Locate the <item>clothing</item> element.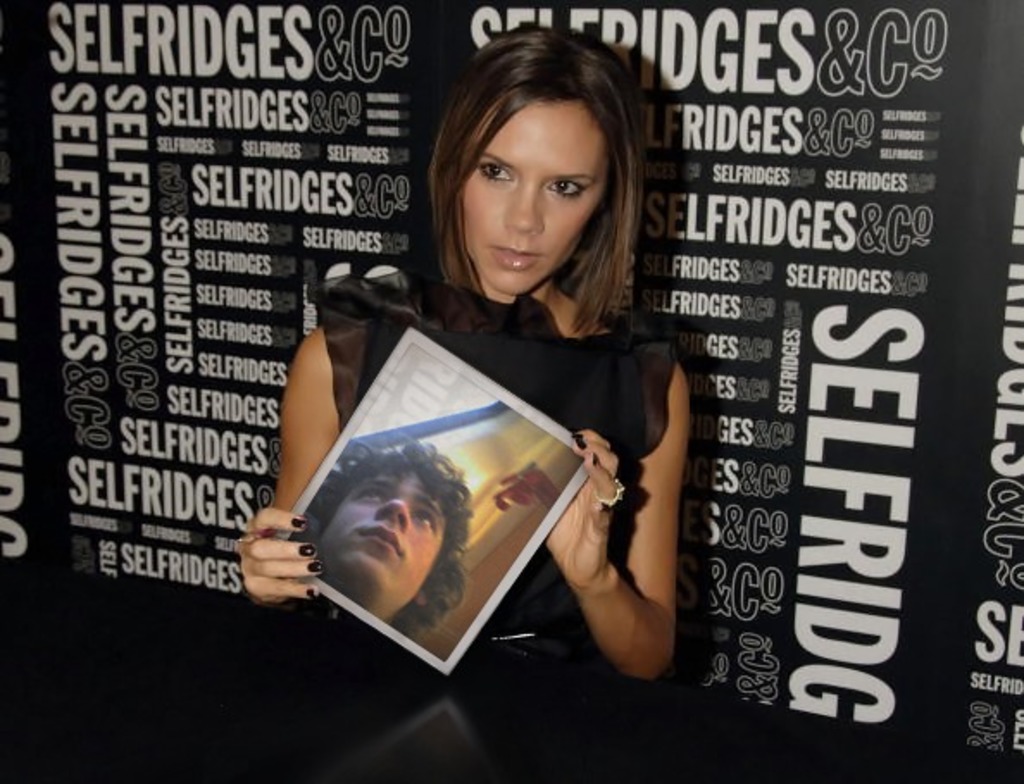
Element bbox: crop(253, 252, 688, 686).
